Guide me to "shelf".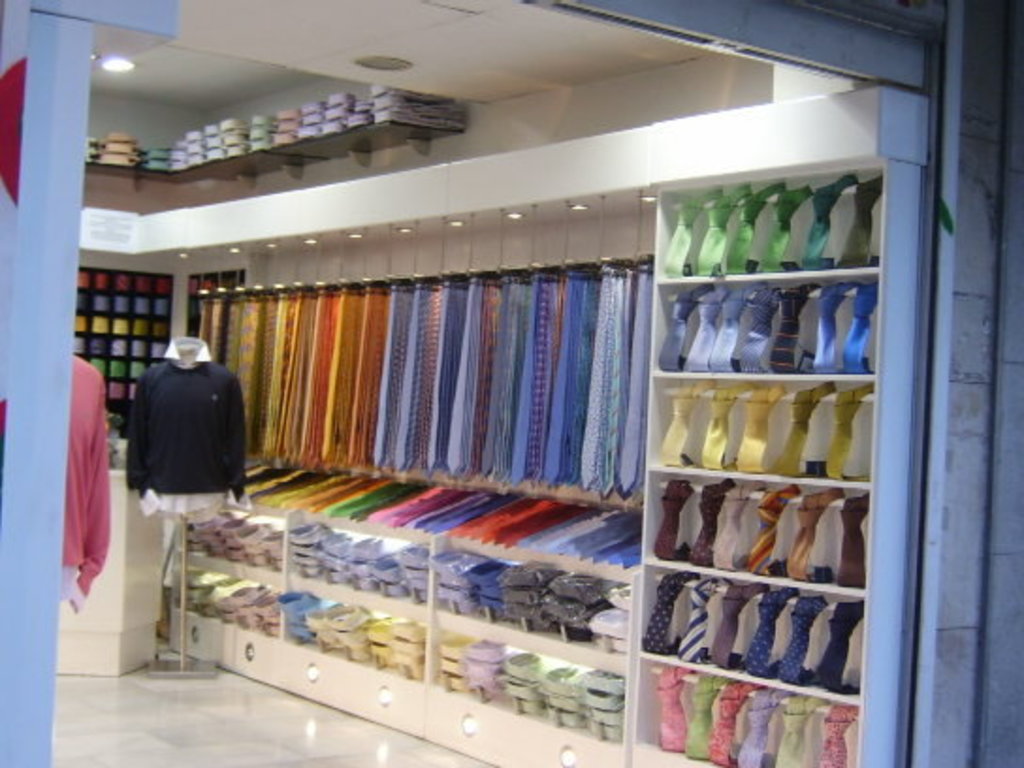
Guidance: [649, 282, 873, 376].
